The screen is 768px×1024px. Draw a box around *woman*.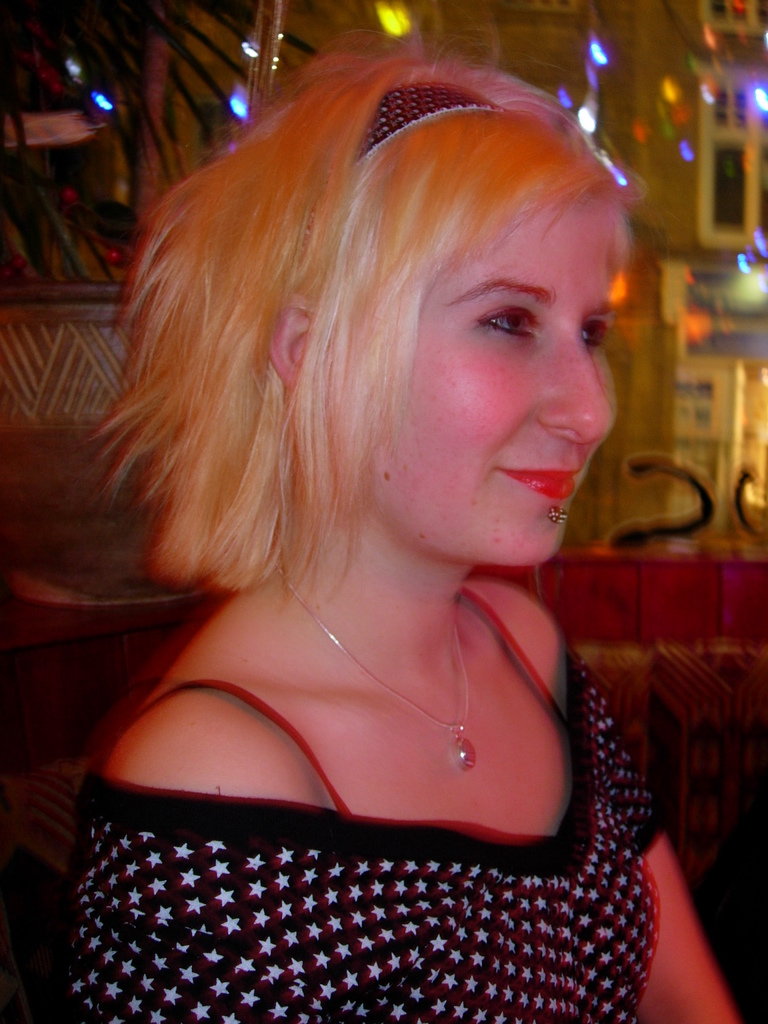
crop(21, 6, 703, 977).
